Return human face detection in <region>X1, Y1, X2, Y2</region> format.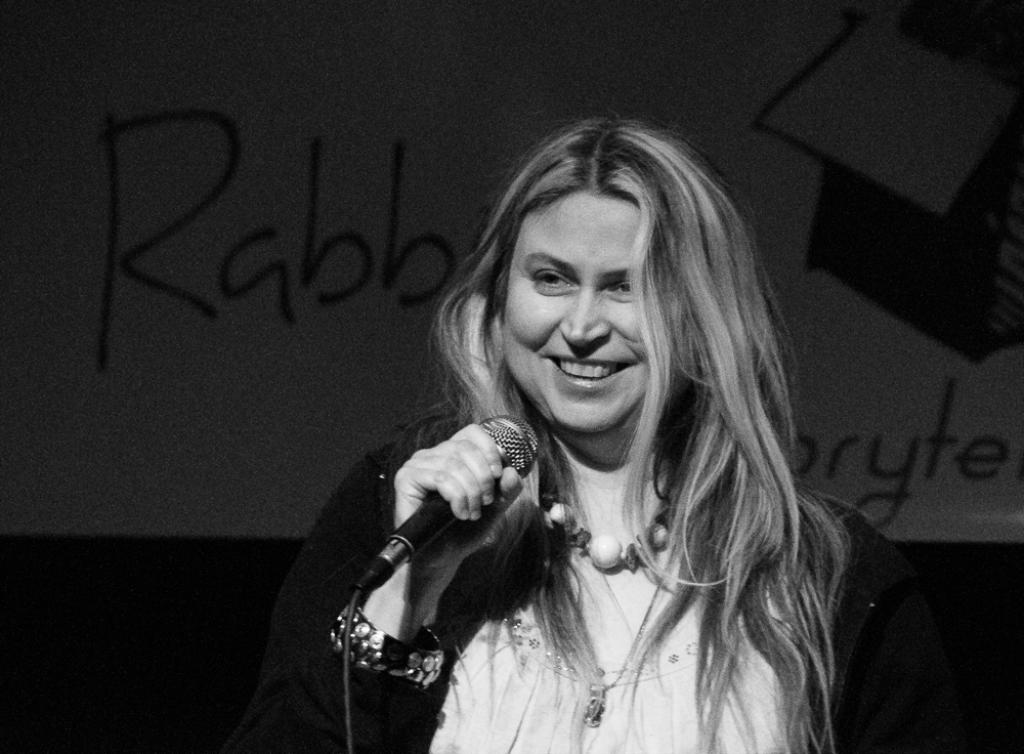
<region>504, 196, 644, 435</region>.
